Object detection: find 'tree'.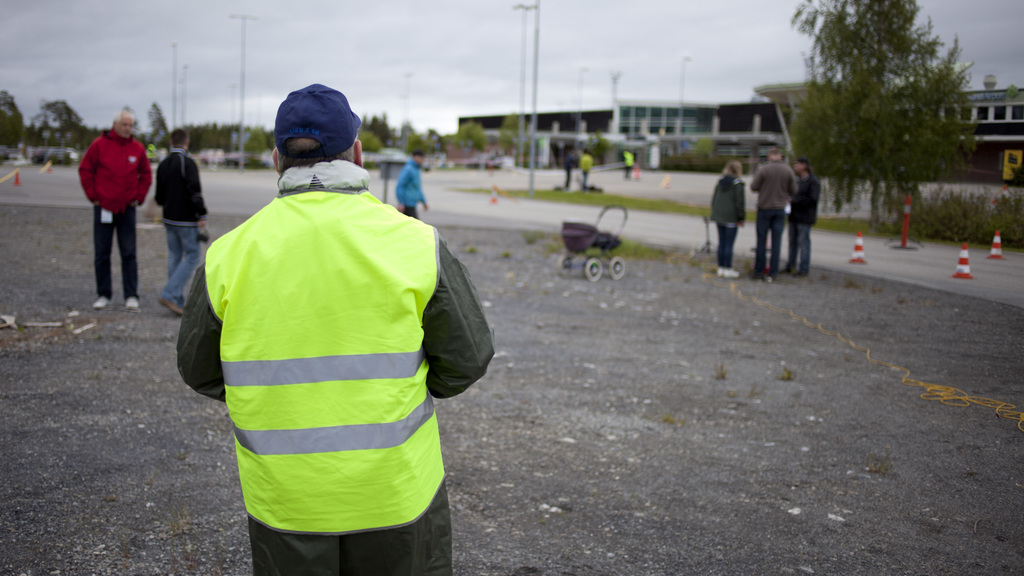
bbox(788, 0, 984, 237).
